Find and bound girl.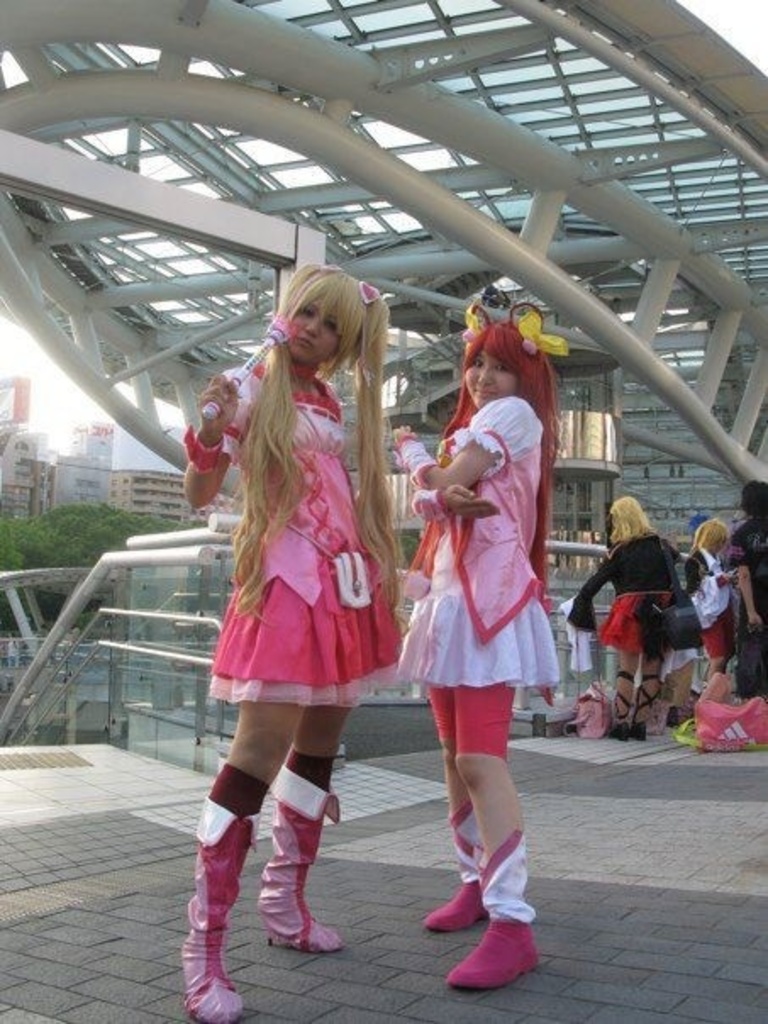
Bound: 393,300,566,993.
